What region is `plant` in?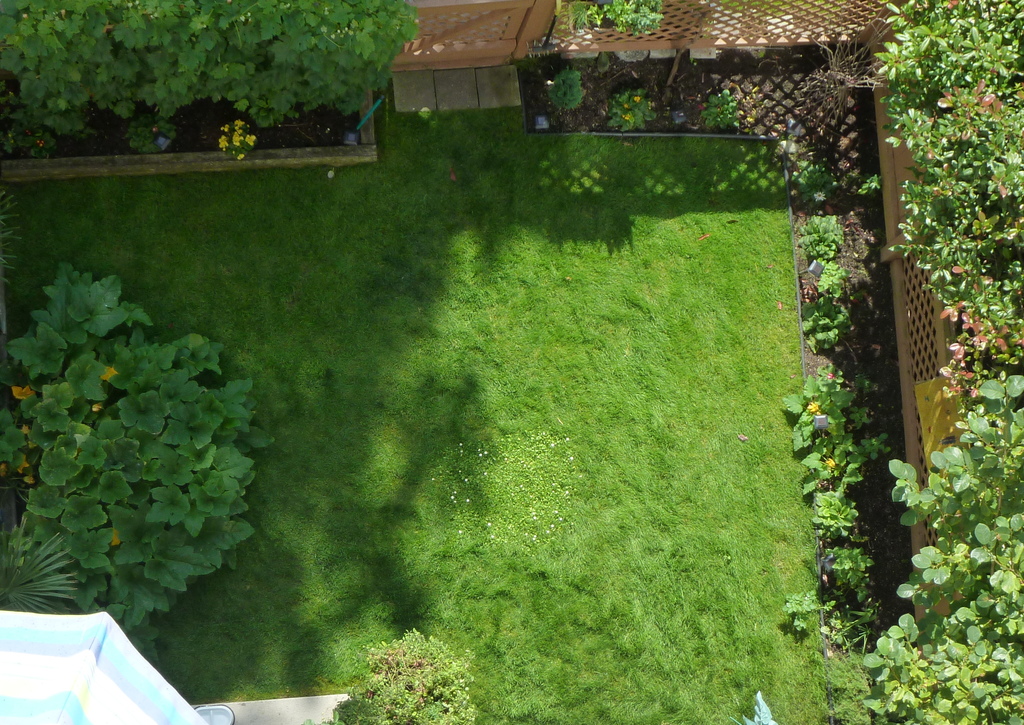
detection(0, 0, 422, 124).
